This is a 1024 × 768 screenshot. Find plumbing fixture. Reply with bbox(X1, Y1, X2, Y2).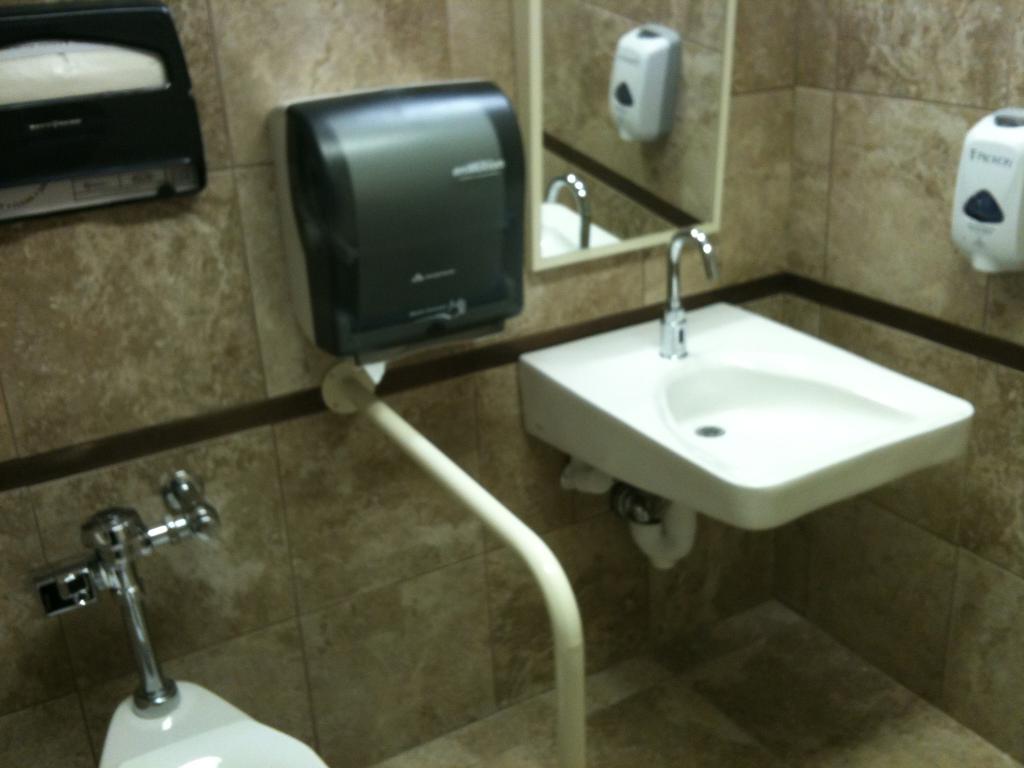
bbox(33, 471, 225, 707).
